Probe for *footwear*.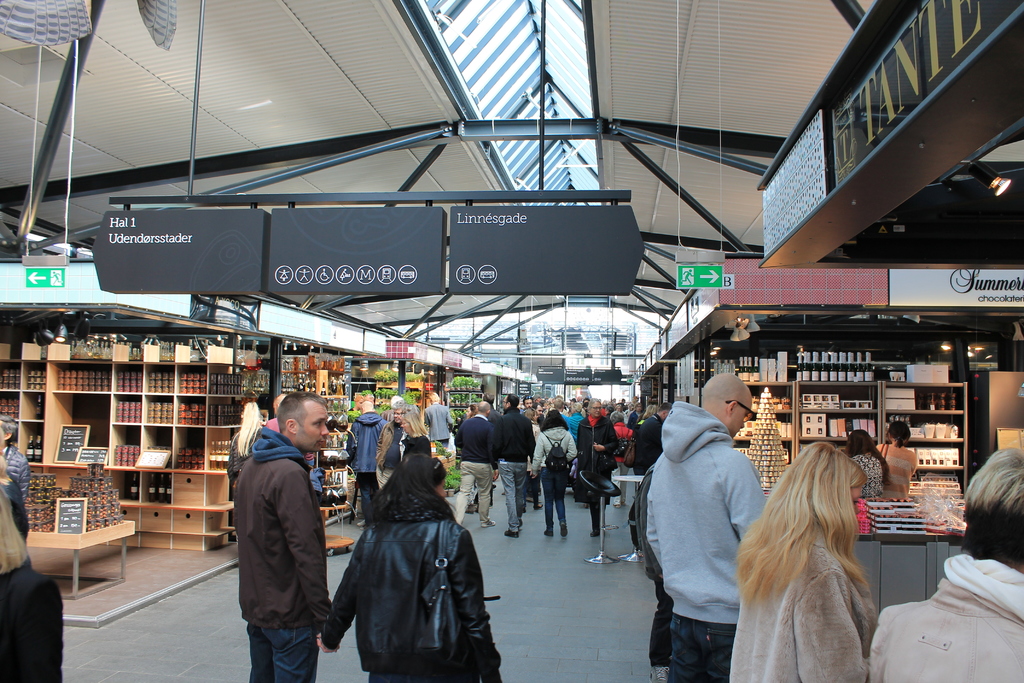
Probe result: [650, 664, 672, 682].
